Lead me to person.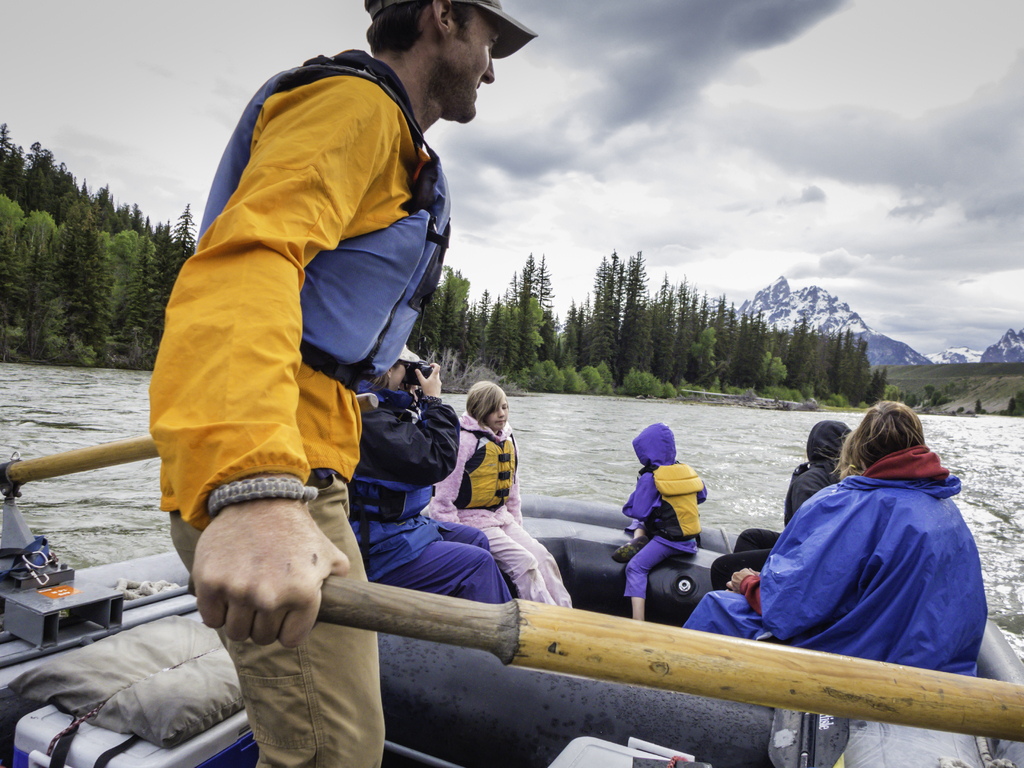
Lead to BBox(620, 421, 708, 622).
